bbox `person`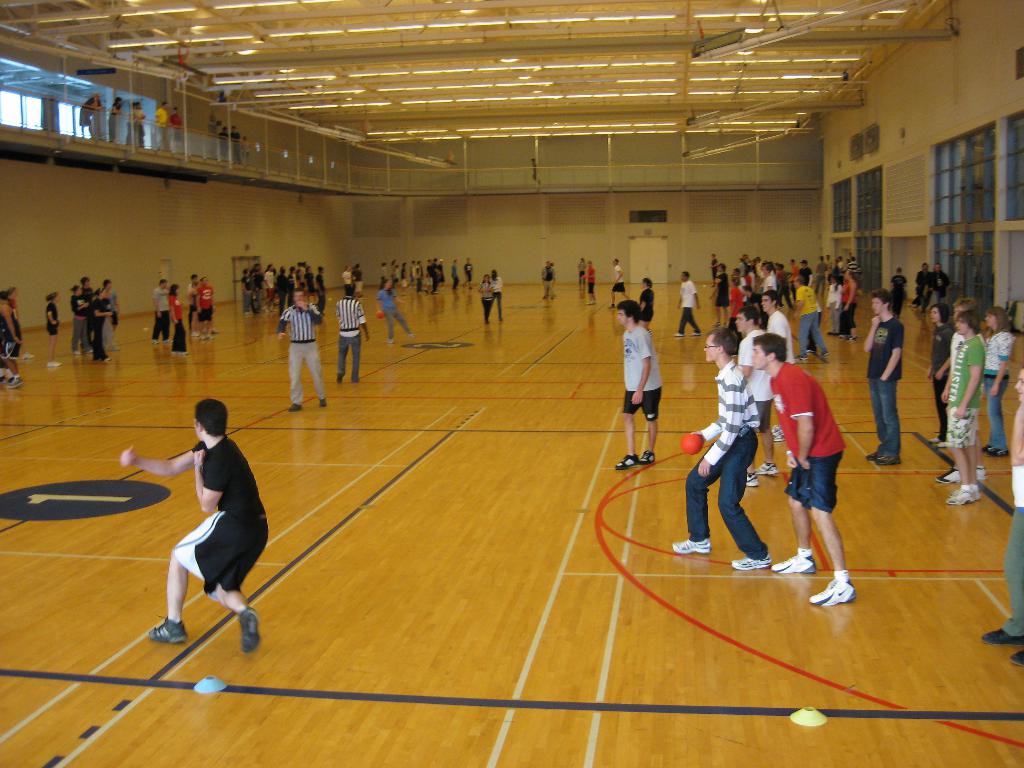
(337, 284, 371, 381)
